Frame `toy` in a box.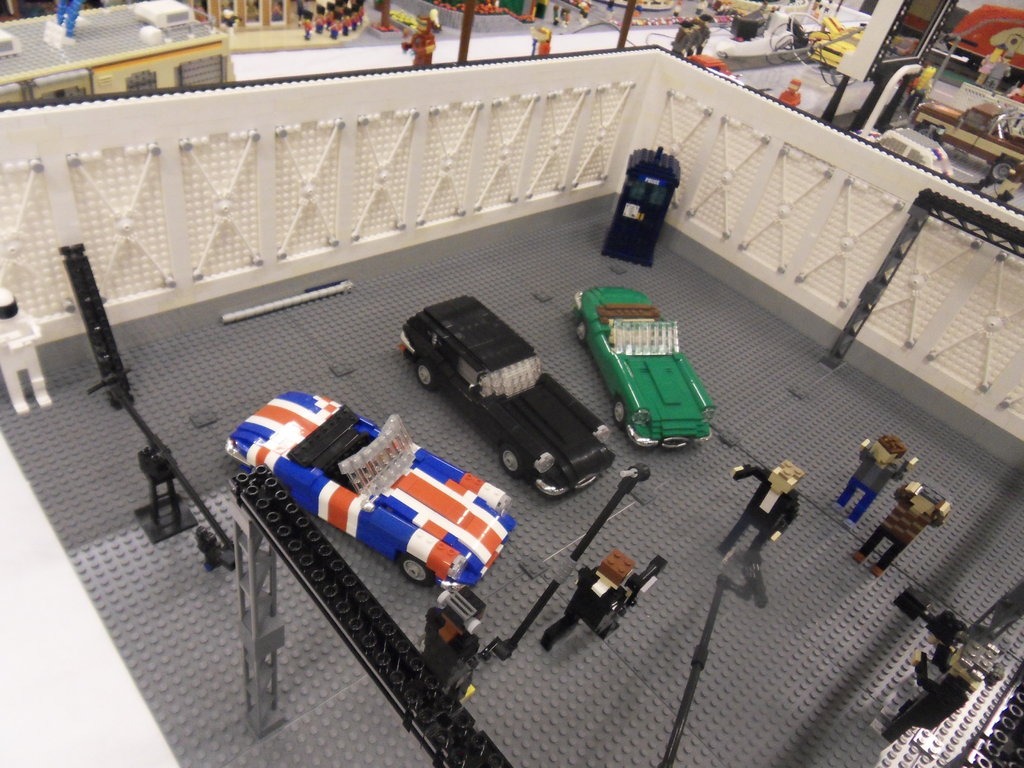
left=575, top=279, right=716, bottom=462.
